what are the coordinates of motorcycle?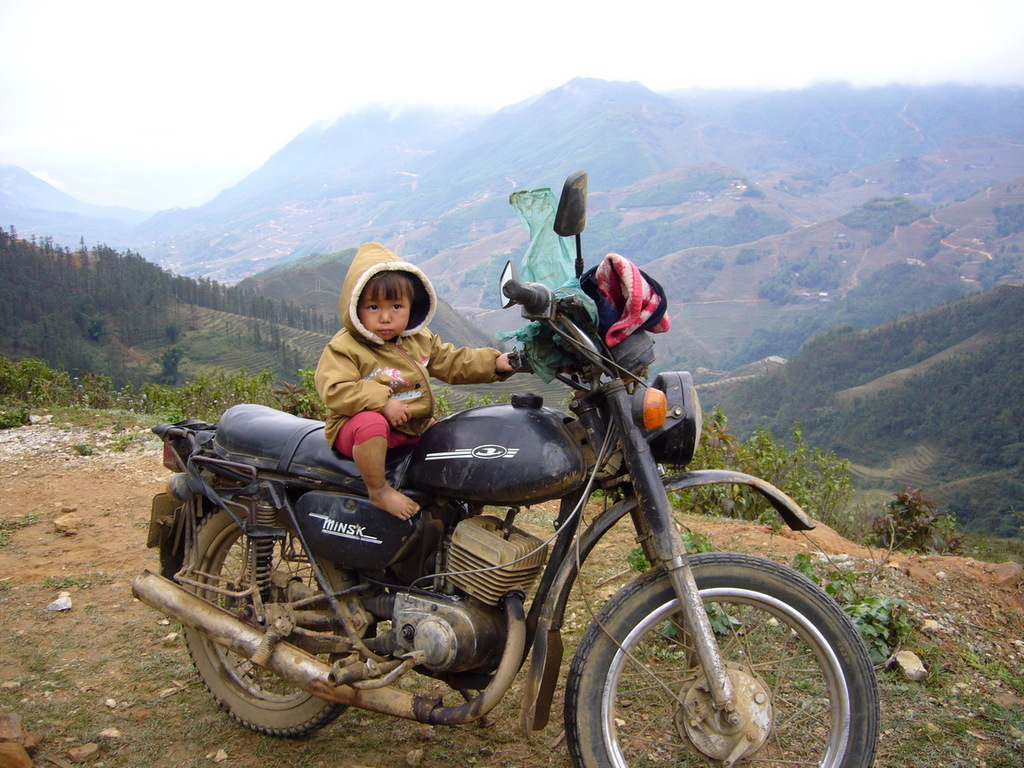
<box>111,285,840,761</box>.
